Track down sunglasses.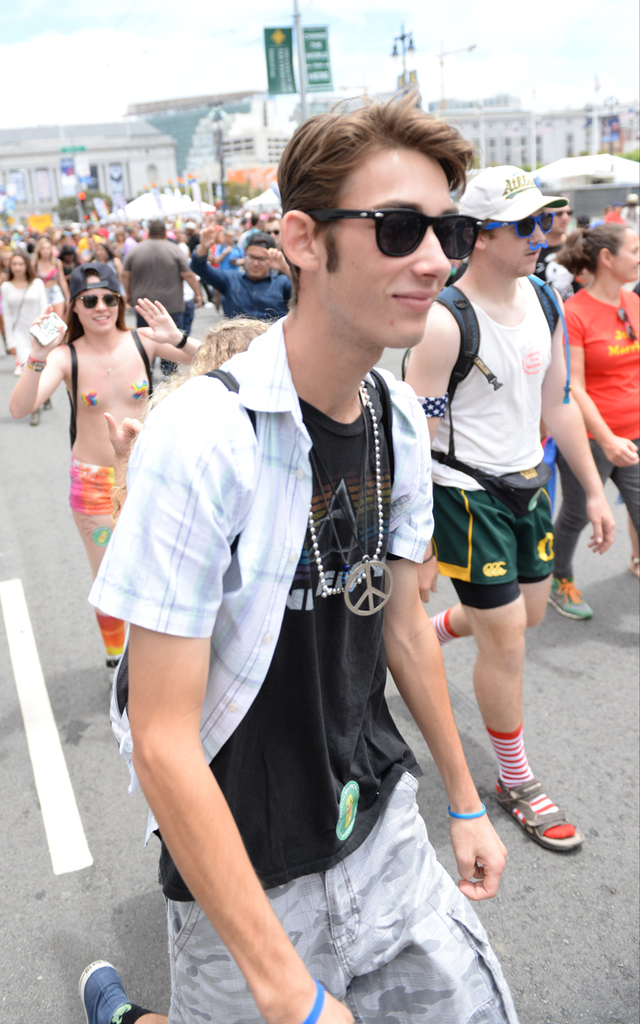
Tracked to x1=615 y1=310 x2=636 y2=344.
